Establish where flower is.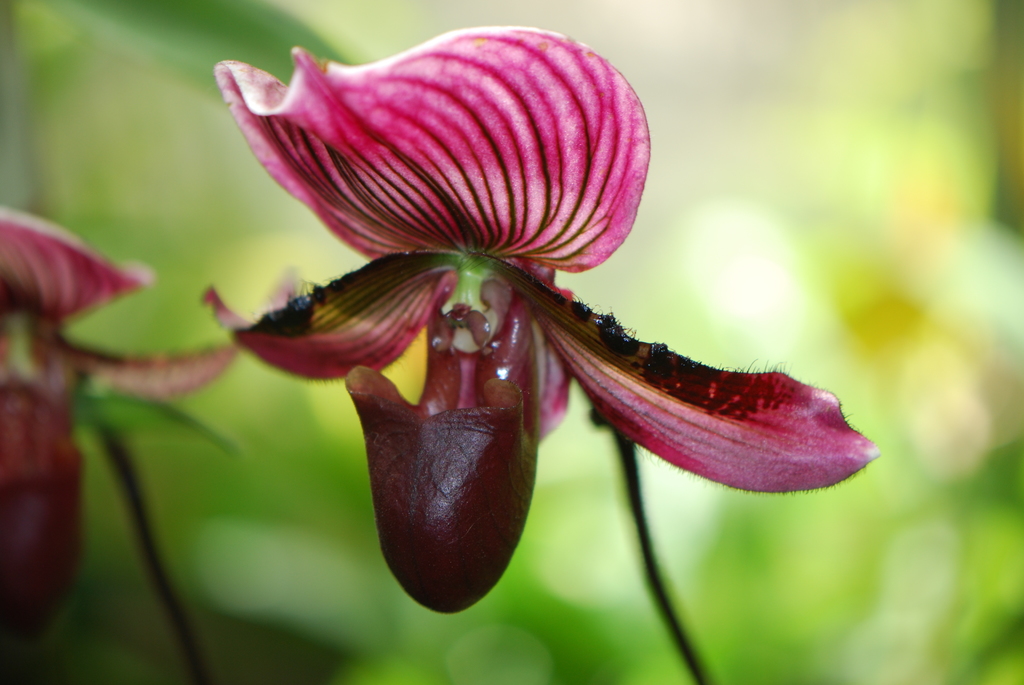
Established at 0 211 147 641.
